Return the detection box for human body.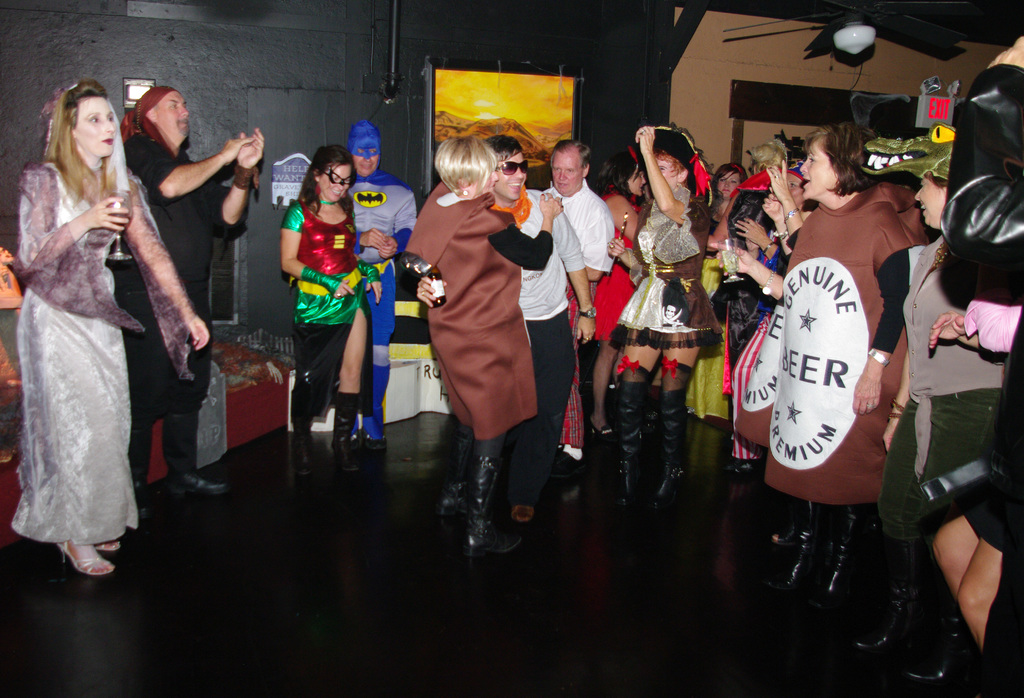
locate(351, 170, 414, 443).
